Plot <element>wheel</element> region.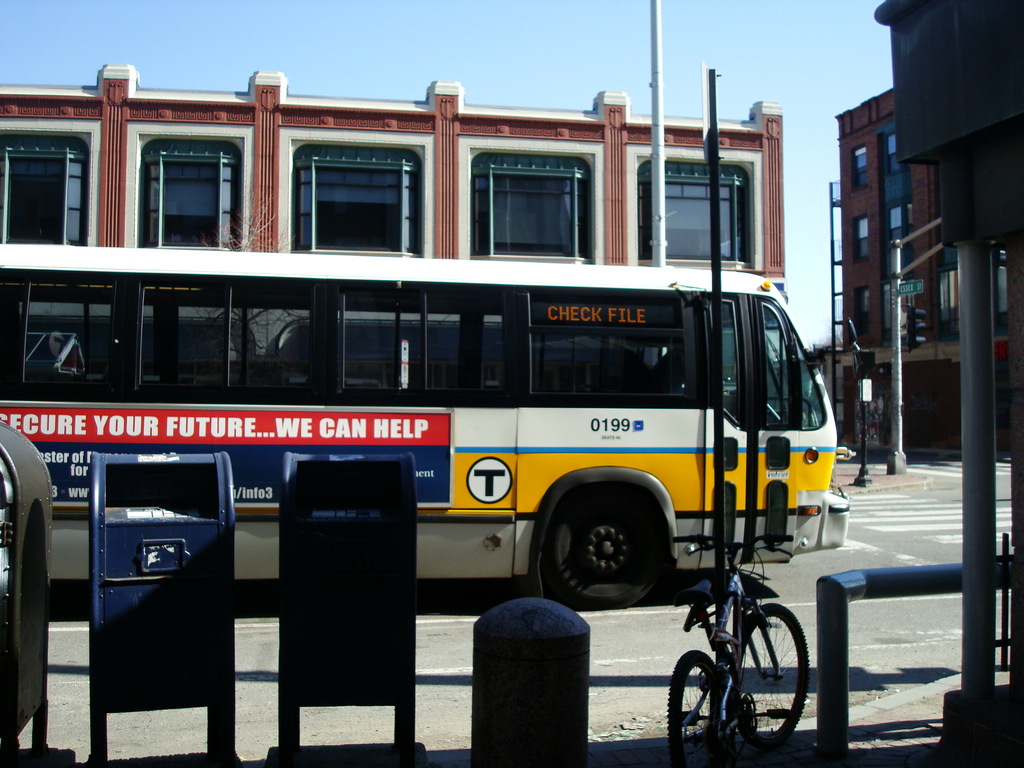
Plotted at 737:603:809:748.
